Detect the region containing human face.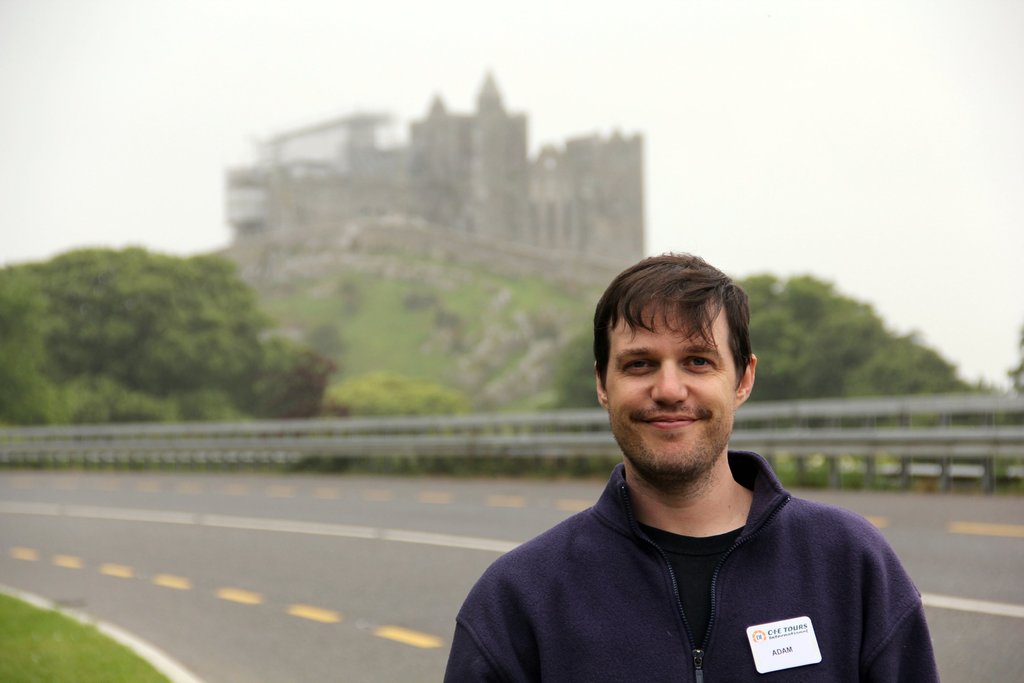
detection(609, 294, 740, 482).
